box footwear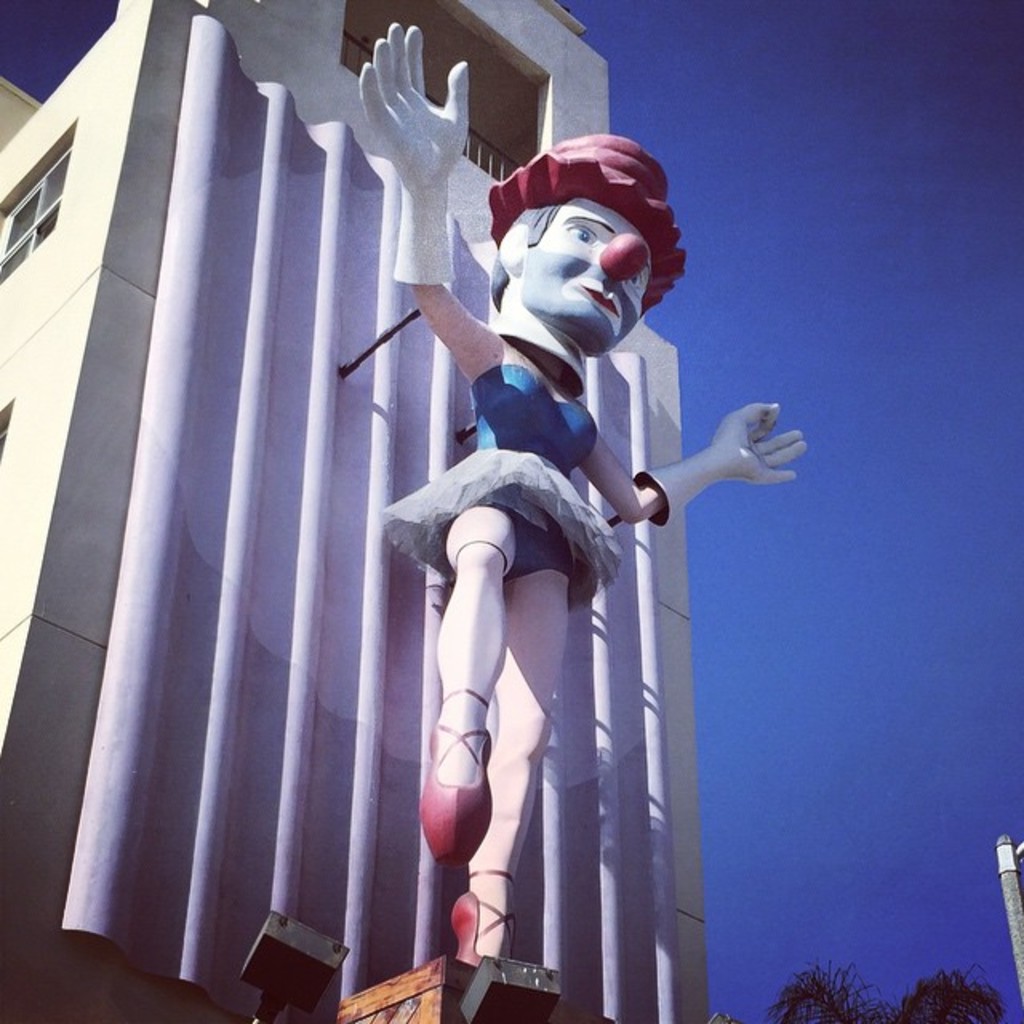
BBox(413, 683, 493, 866)
